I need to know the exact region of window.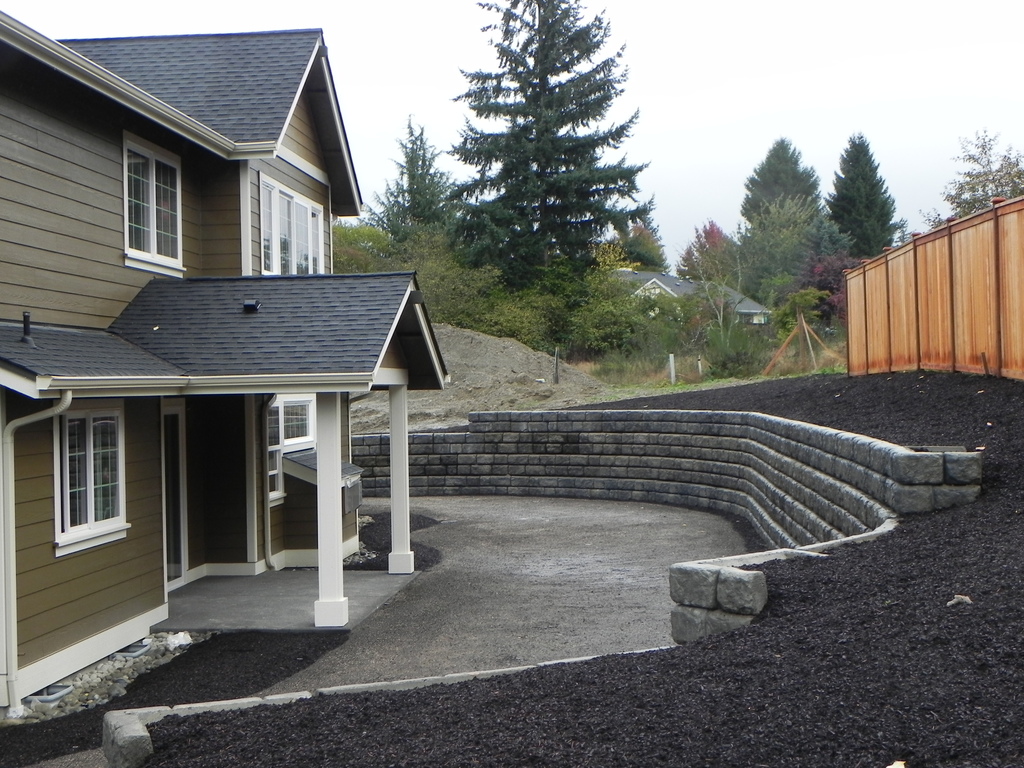
Region: x1=163, y1=399, x2=188, y2=601.
